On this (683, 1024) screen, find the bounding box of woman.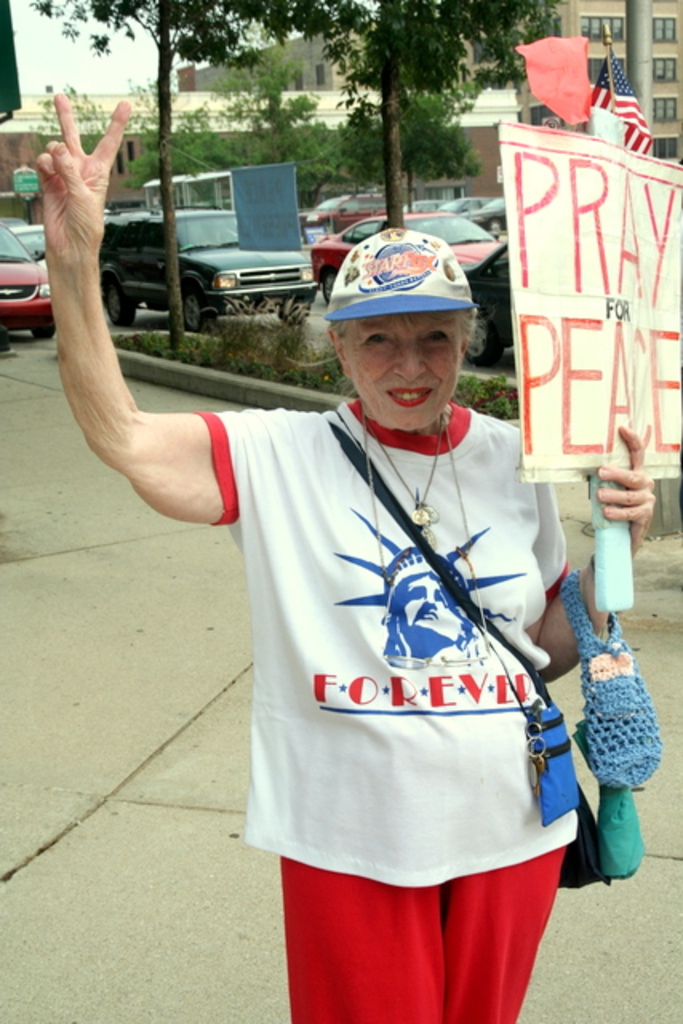
Bounding box: select_region(99, 187, 616, 1005).
